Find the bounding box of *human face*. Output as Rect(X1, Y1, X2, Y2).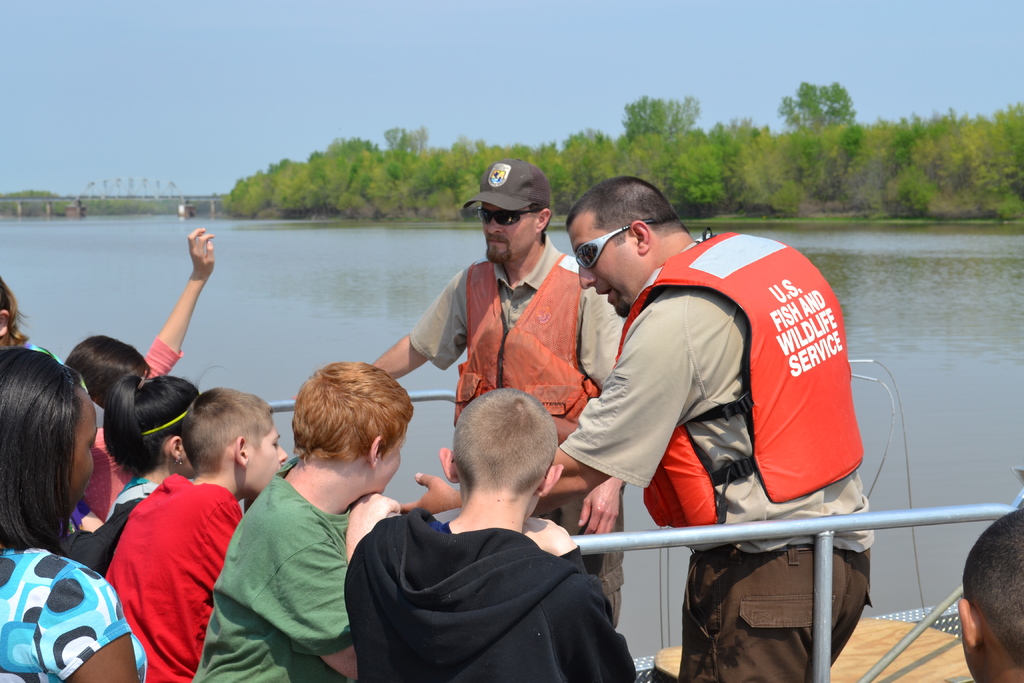
Rect(68, 399, 94, 512).
